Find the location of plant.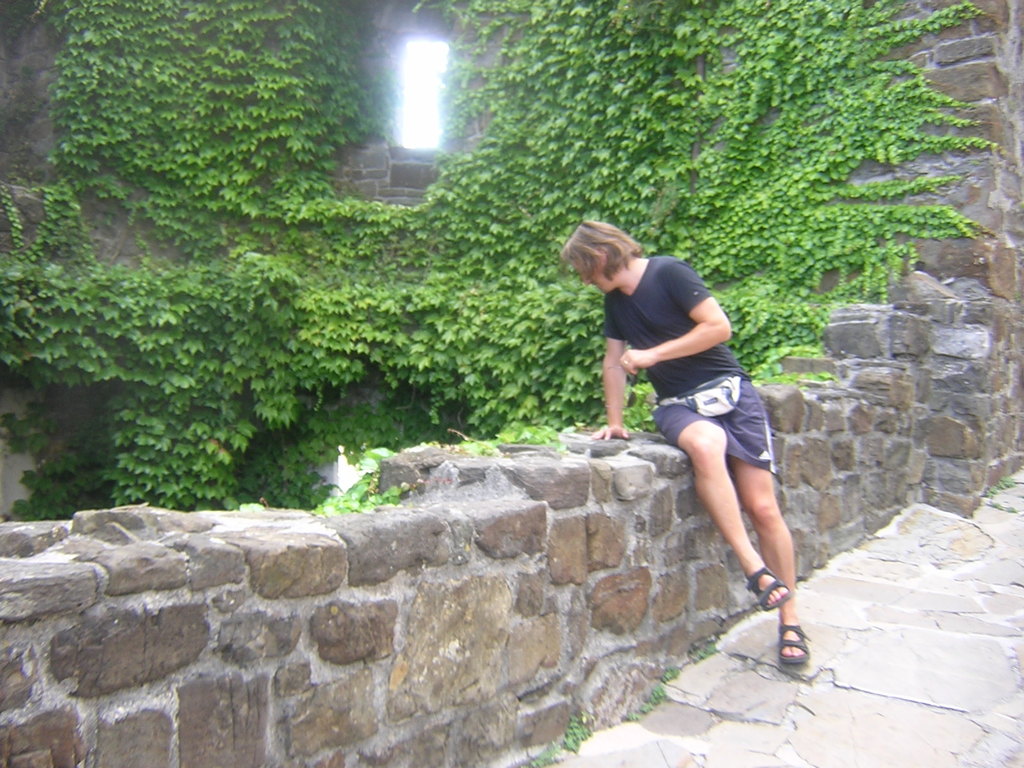
Location: 662/662/678/680.
